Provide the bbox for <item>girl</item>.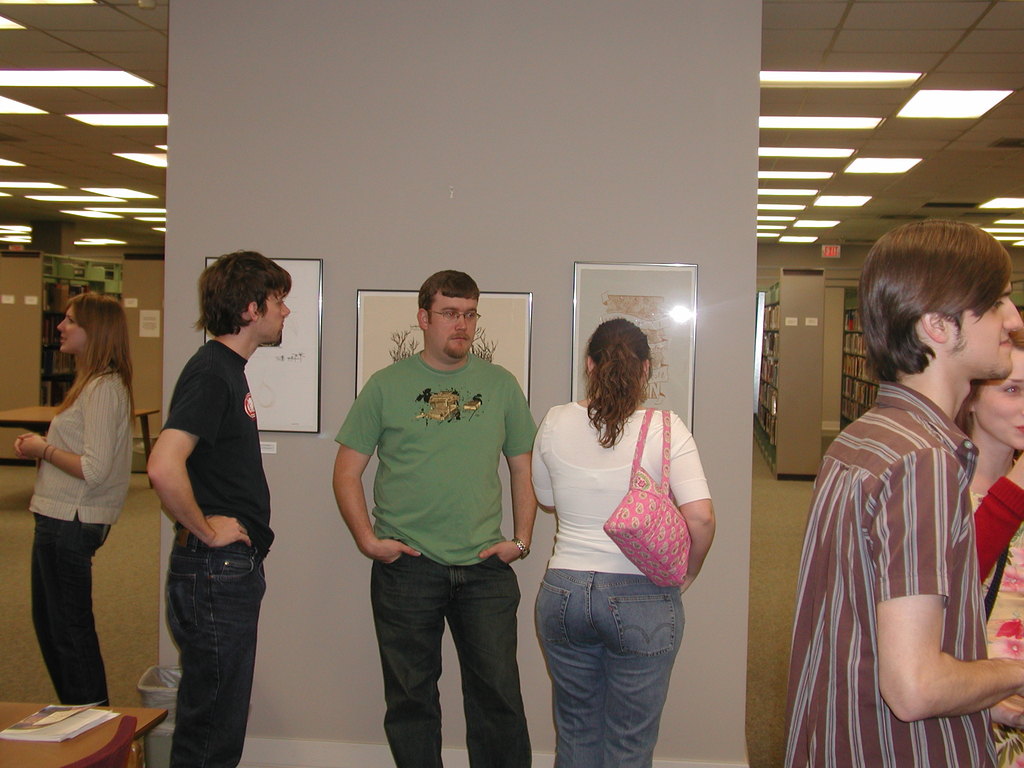
947,330,1023,616.
